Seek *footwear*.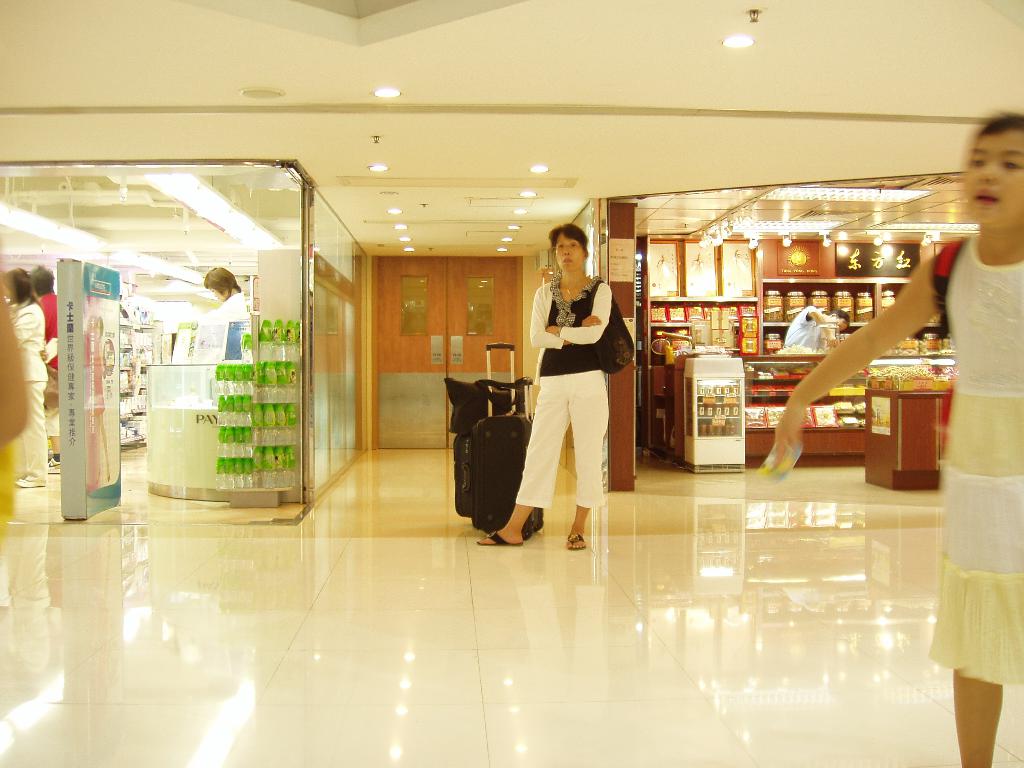
crop(47, 454, 59, 474).
